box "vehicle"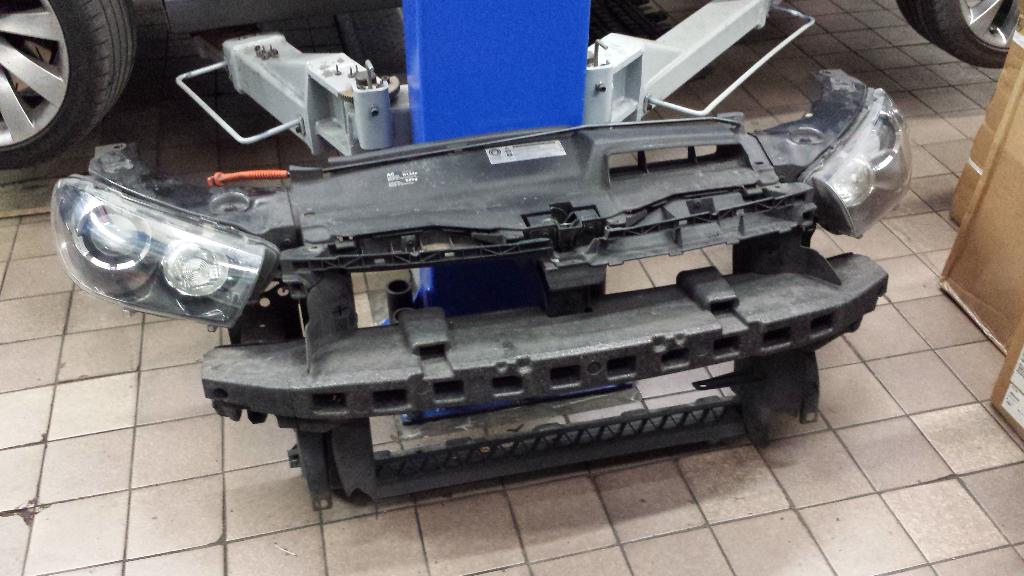
{"x1": 0, "y1": 0, "x2": 1021, "y2": 177}
